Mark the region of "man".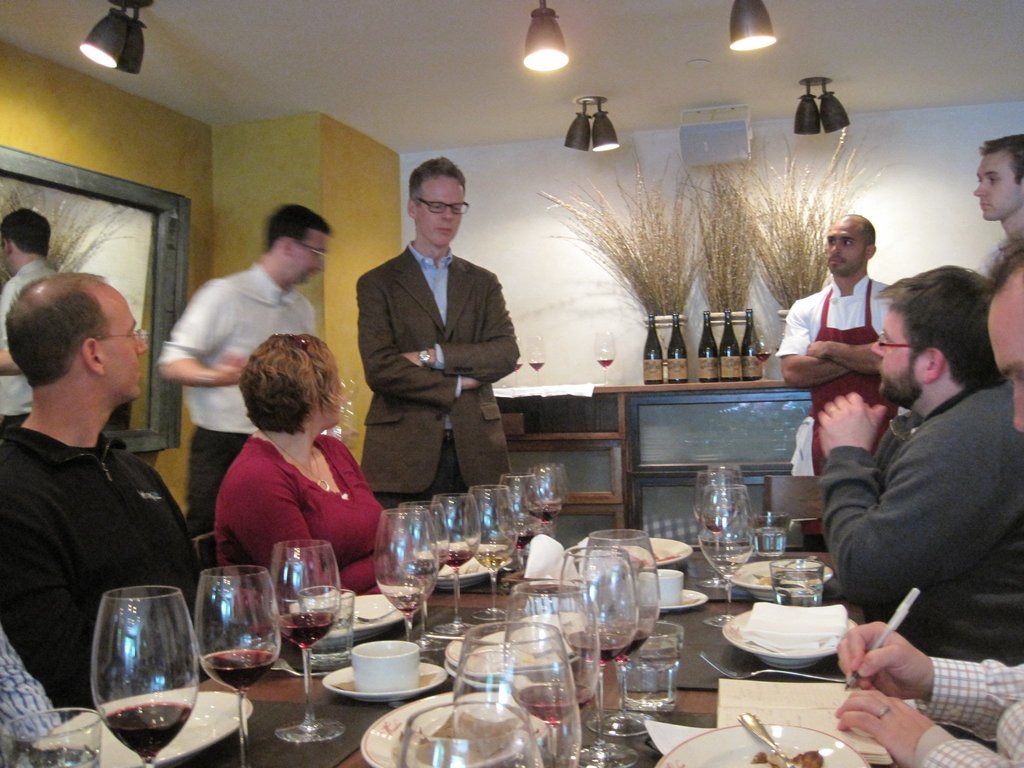
Region: detection(969, 135, 1023, 236).
